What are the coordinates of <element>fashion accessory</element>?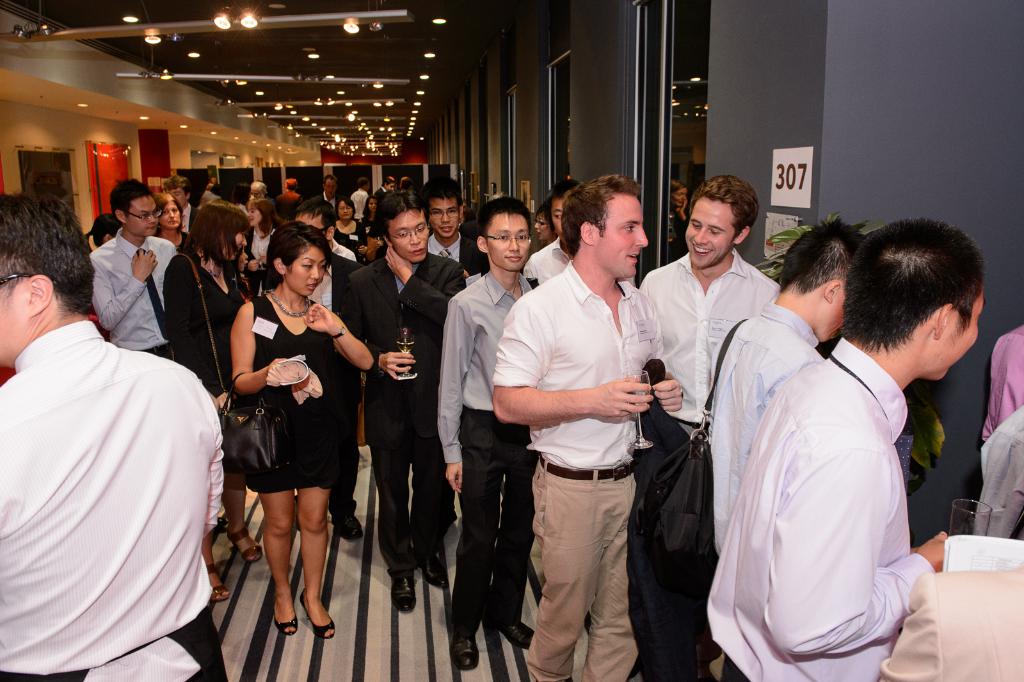
451, 635, 481, 674.
